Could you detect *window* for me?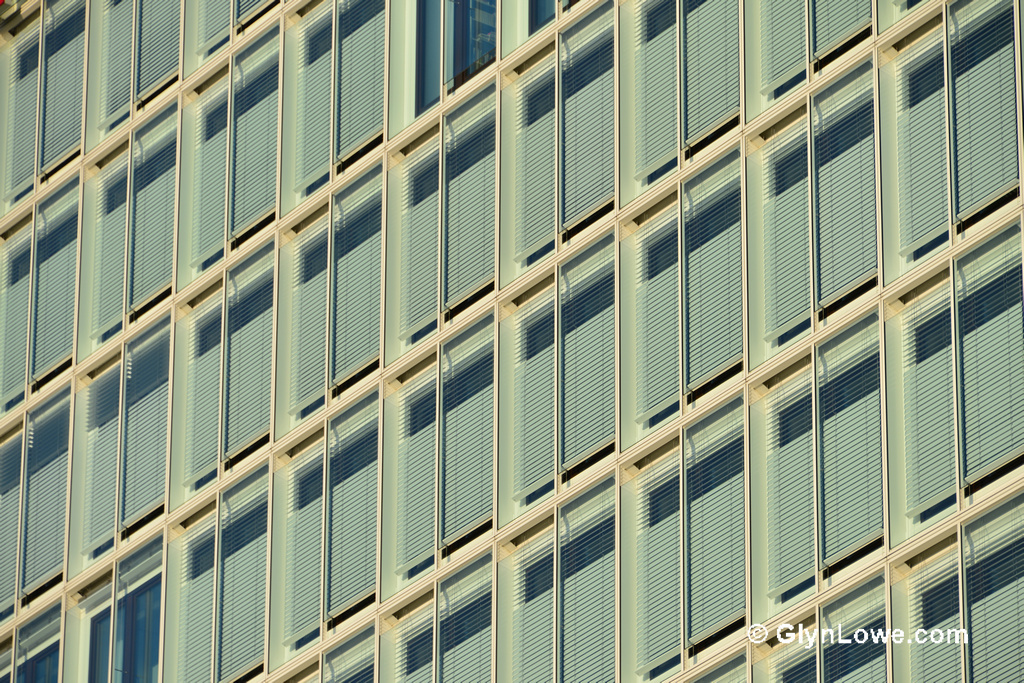
Detection result: <box>177,231,280,497</box>.
